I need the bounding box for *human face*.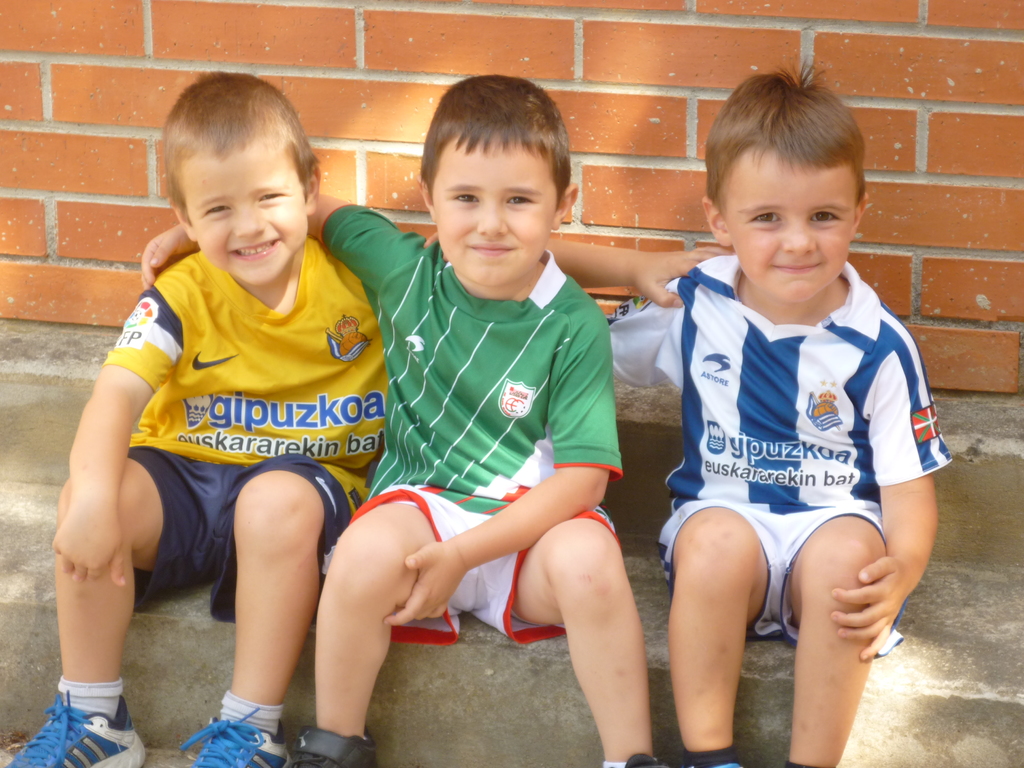
Here it is: 431:135:563:282.
